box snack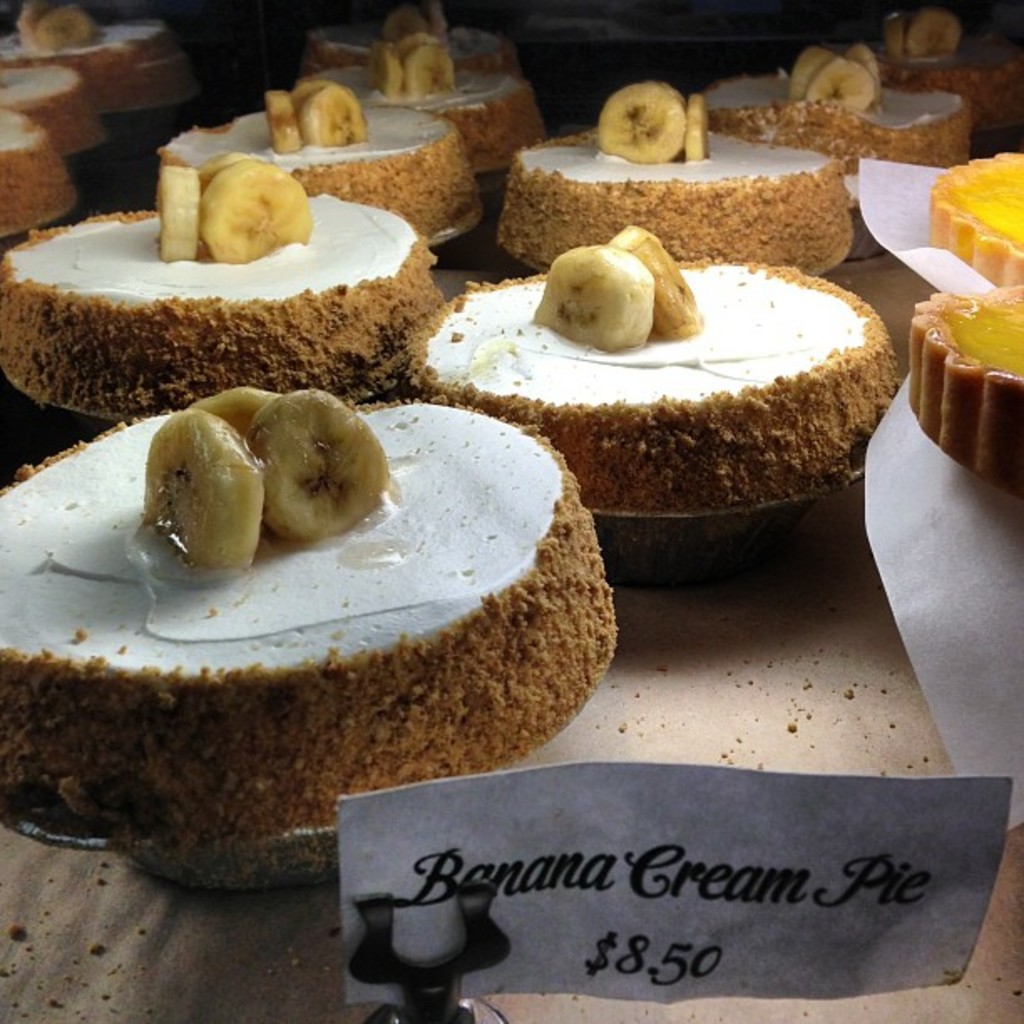
box=[924, 146, 1021, 283]
